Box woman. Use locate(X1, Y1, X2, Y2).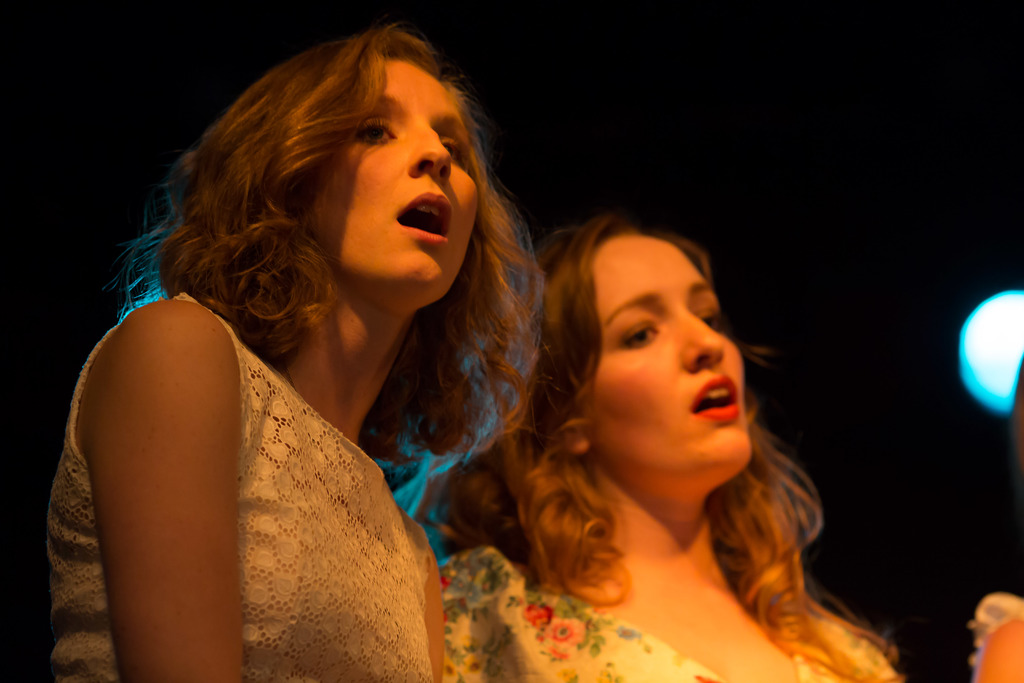
locate(433, 213, 906, 682).
